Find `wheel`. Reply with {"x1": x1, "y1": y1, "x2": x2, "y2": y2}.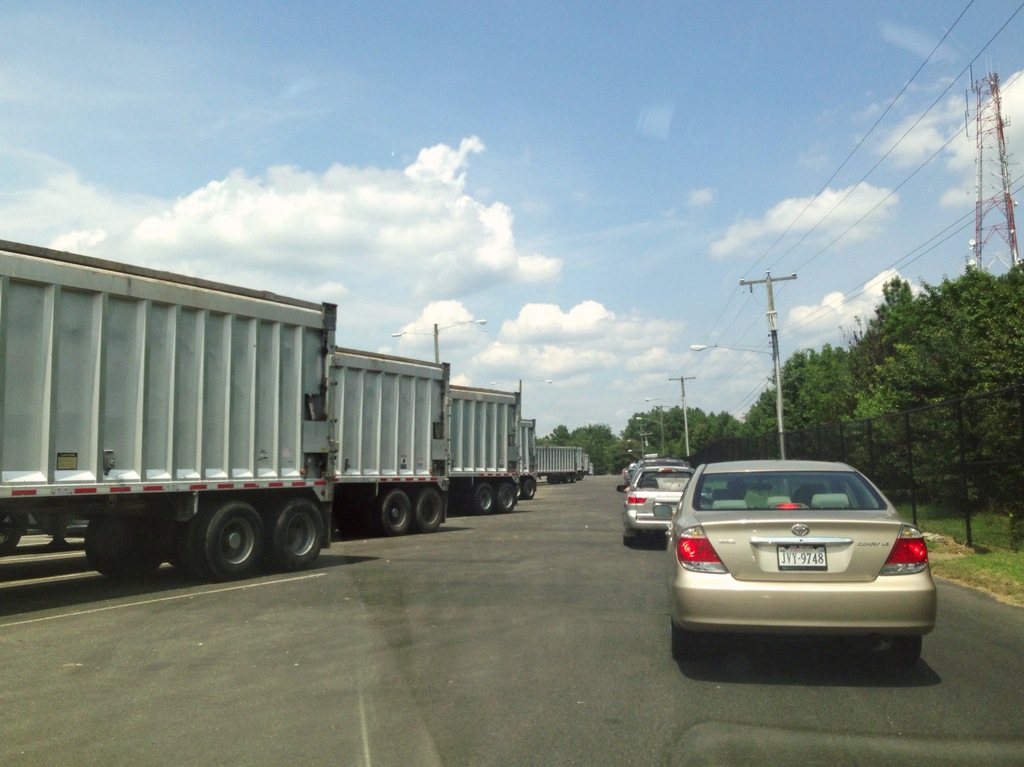
{"x1": 370, "y1": 487, "x2": 415, "y2": 537}.
